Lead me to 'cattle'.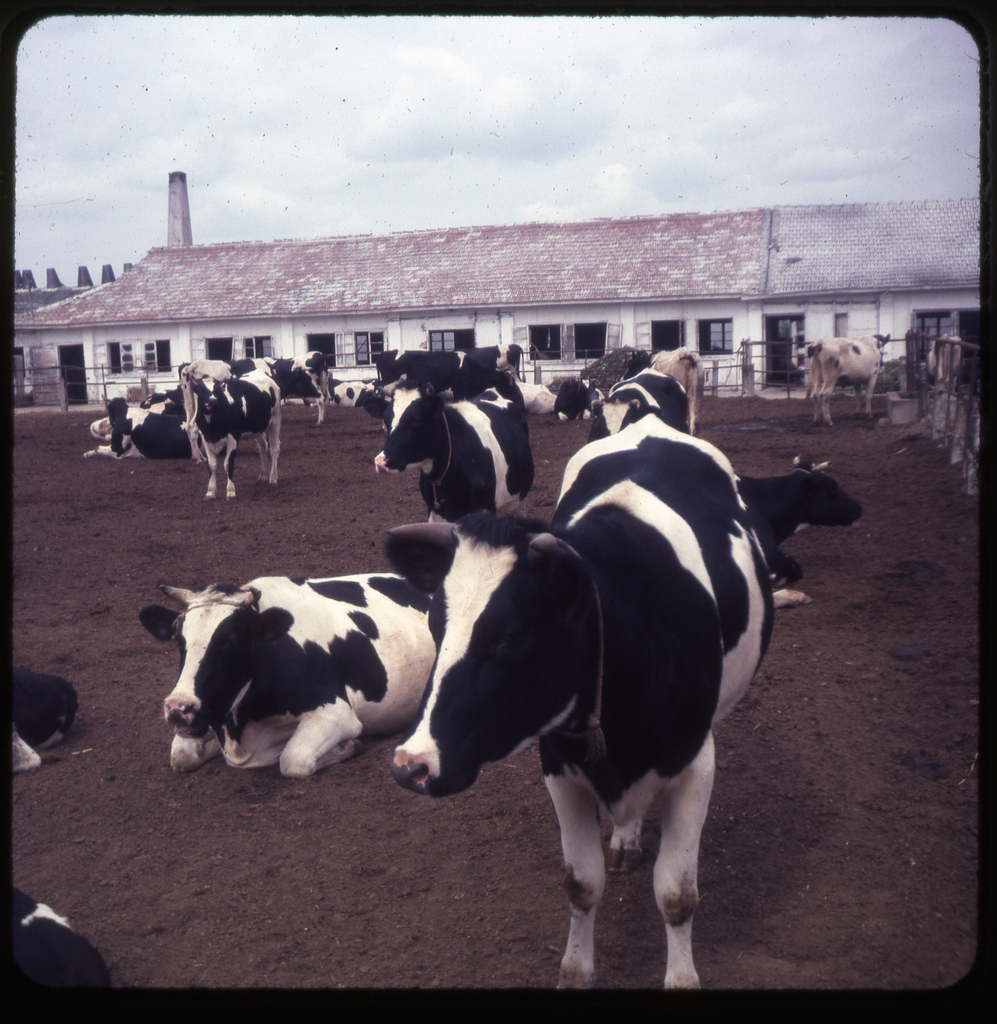
Lead to <box>374,378,533,524</box>.
